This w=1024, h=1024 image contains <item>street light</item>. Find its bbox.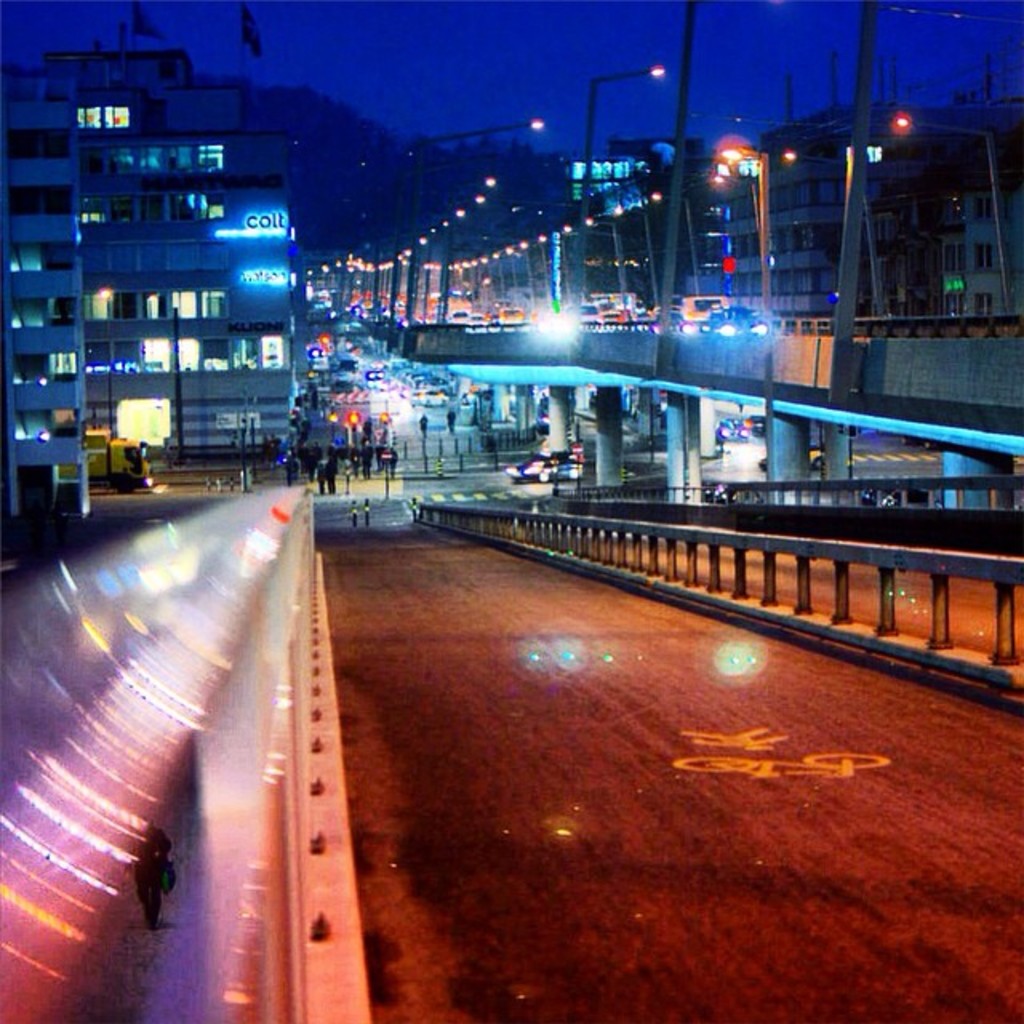
select_region(891, 110, 1014, 317).
